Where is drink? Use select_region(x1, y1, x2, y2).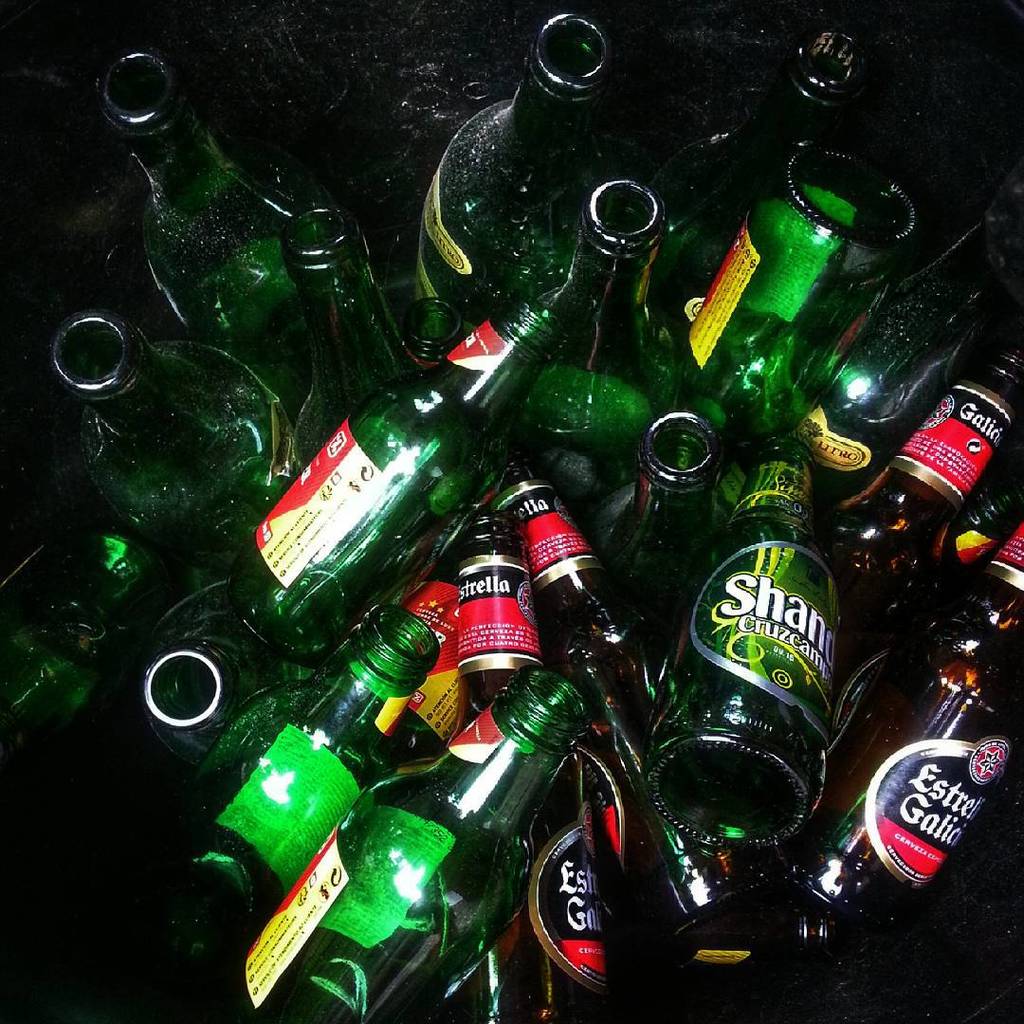
select_region(837, 488, 952, 670).
